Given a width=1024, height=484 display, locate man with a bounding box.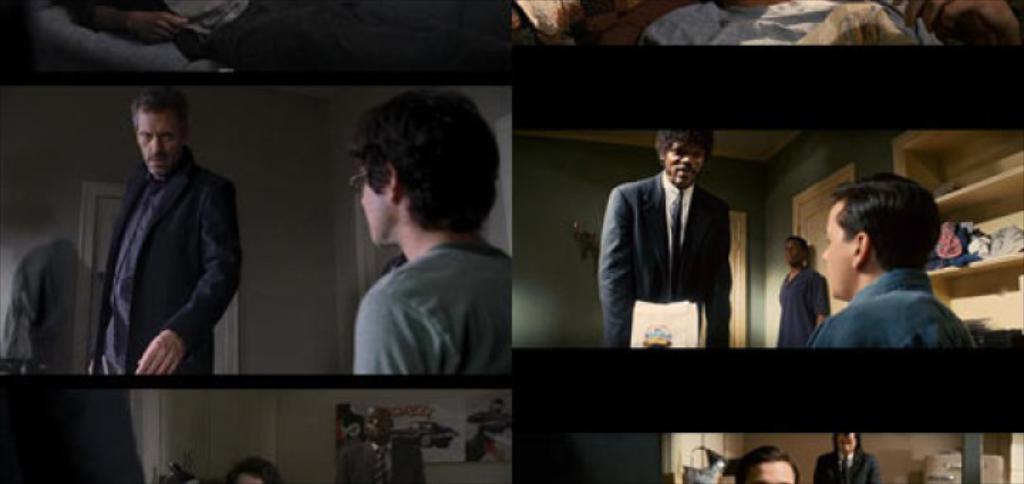
Located: select_region(775, 233, 829, 347).
